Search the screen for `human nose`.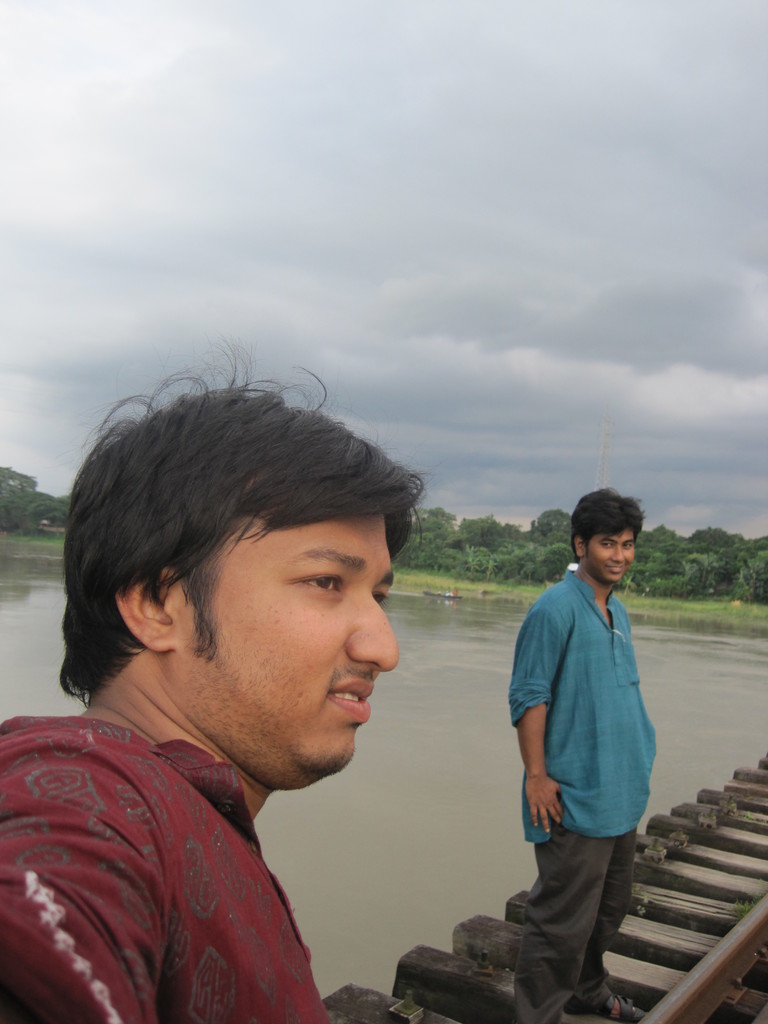
Found at x1=611, y1=541, x2=625, y2=564.
